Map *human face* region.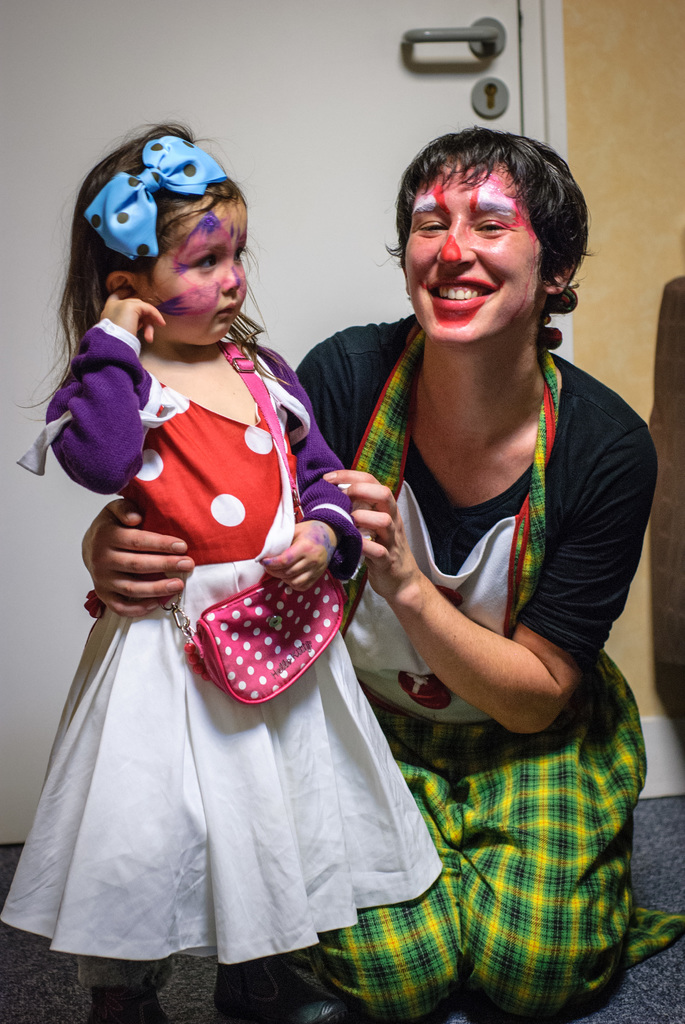
Mapped to bbox=[403, 167, 542, 344].
